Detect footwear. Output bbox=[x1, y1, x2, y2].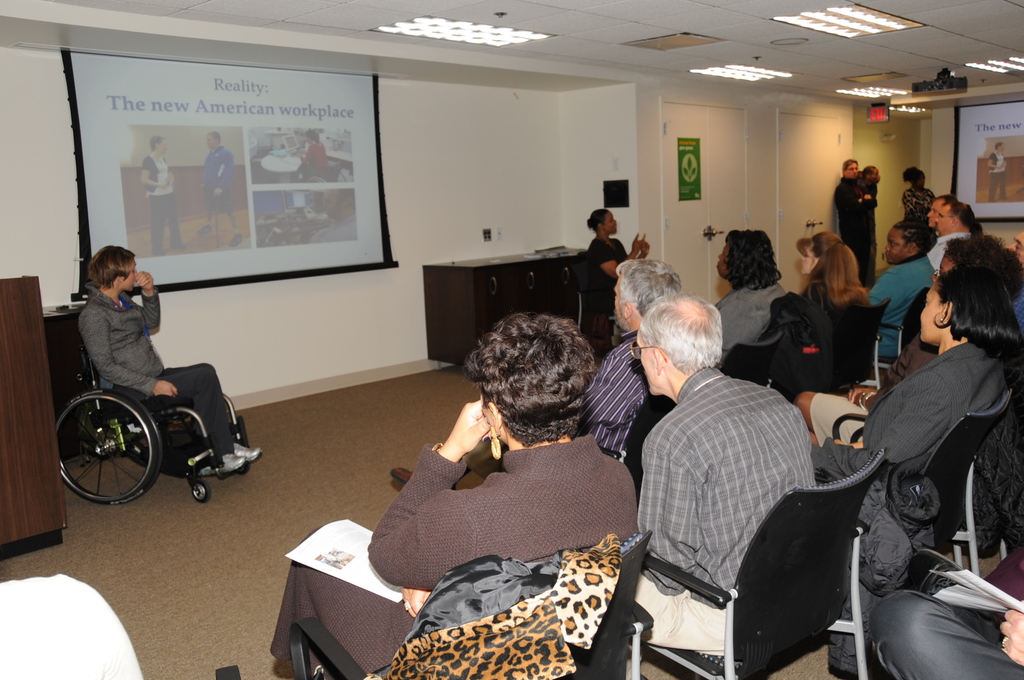
bbox=[234, 441, 263, 462].
